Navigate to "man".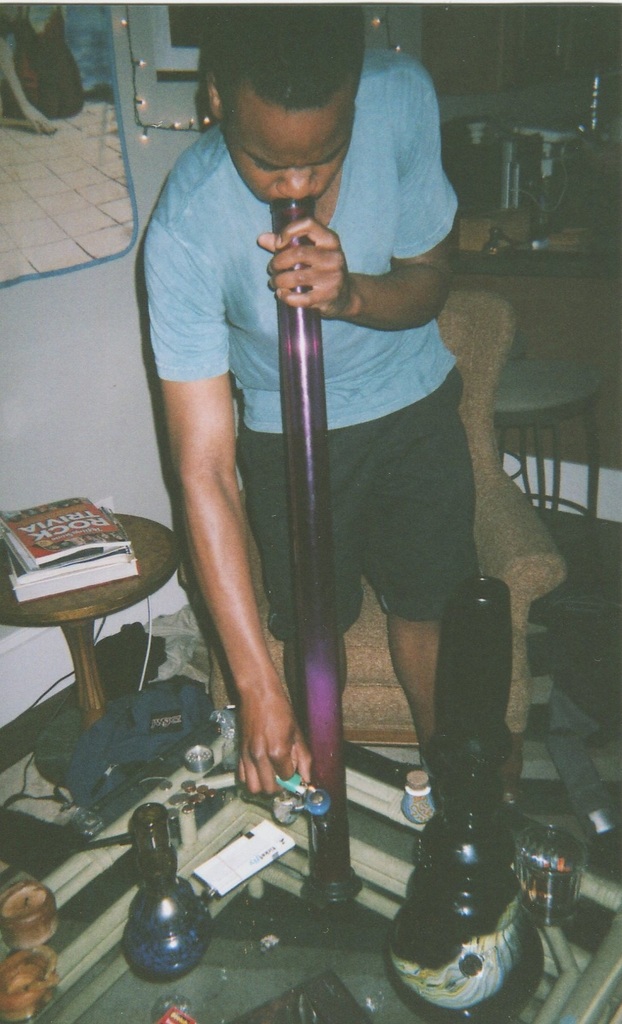
Navigation target: bbox(113, 0, 451, 947).
